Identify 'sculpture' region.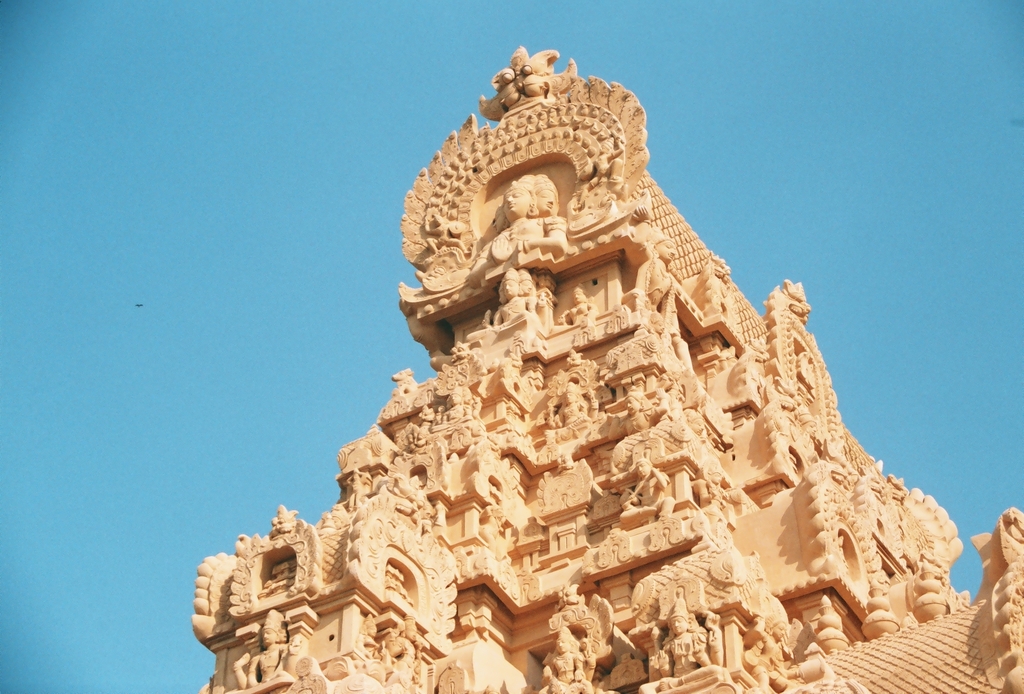
Region: 375/616/424/689.
